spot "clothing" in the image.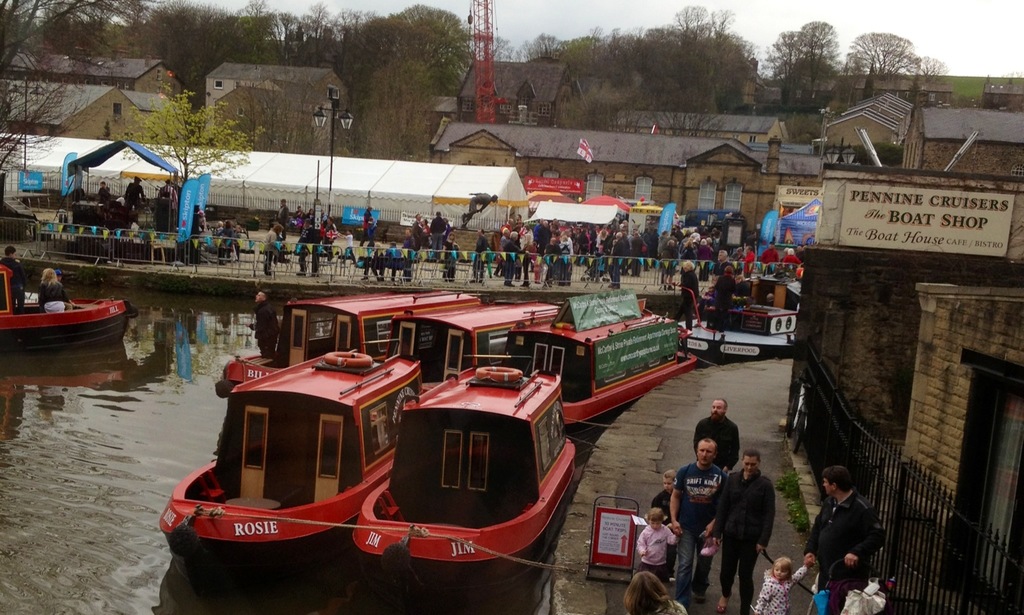
"clothing" found at locate(637, 518, 682, 572).
